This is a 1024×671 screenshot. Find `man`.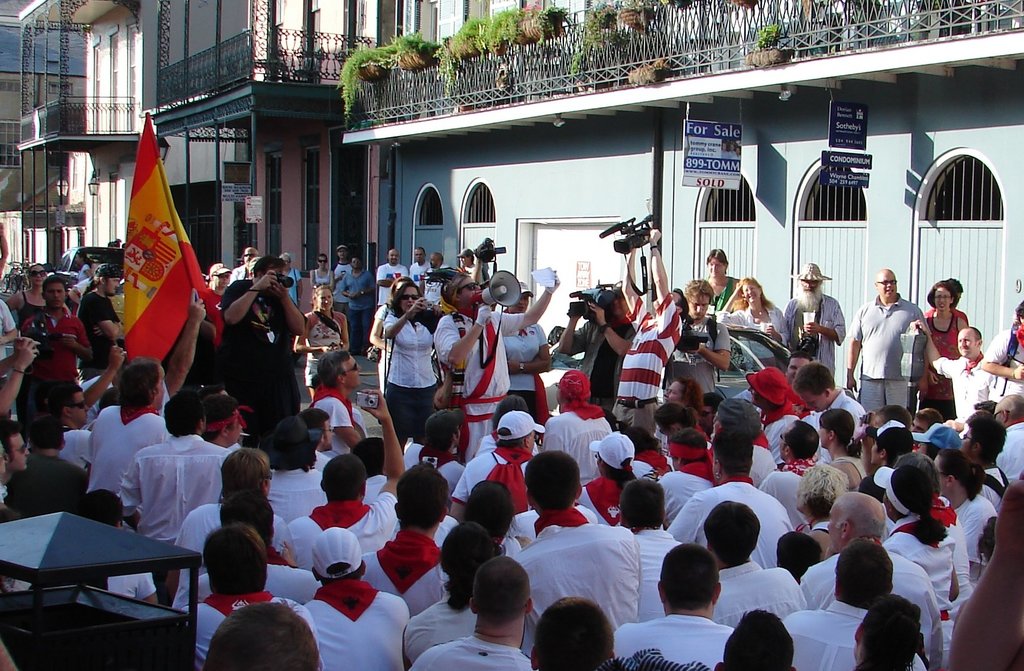
Bounding box: region(20, 276, 92, 424).
